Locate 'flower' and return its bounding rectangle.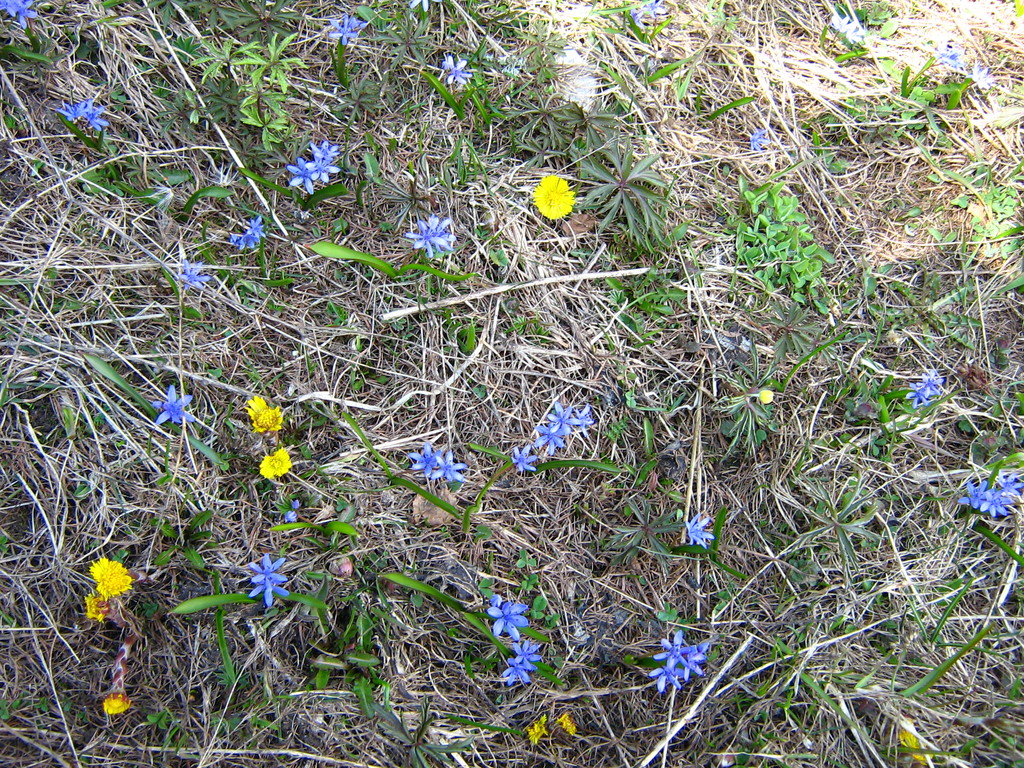
select_region(648, 664, 682, 691).
